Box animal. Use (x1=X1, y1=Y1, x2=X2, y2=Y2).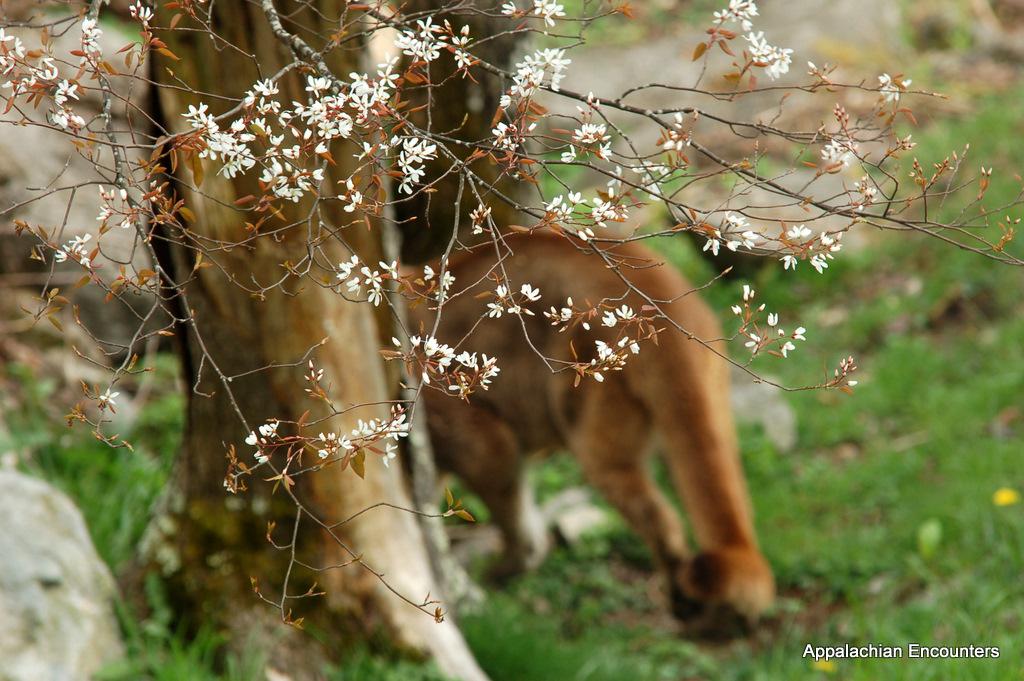
(x1=373, y1=226, x2=783, y2=629).
